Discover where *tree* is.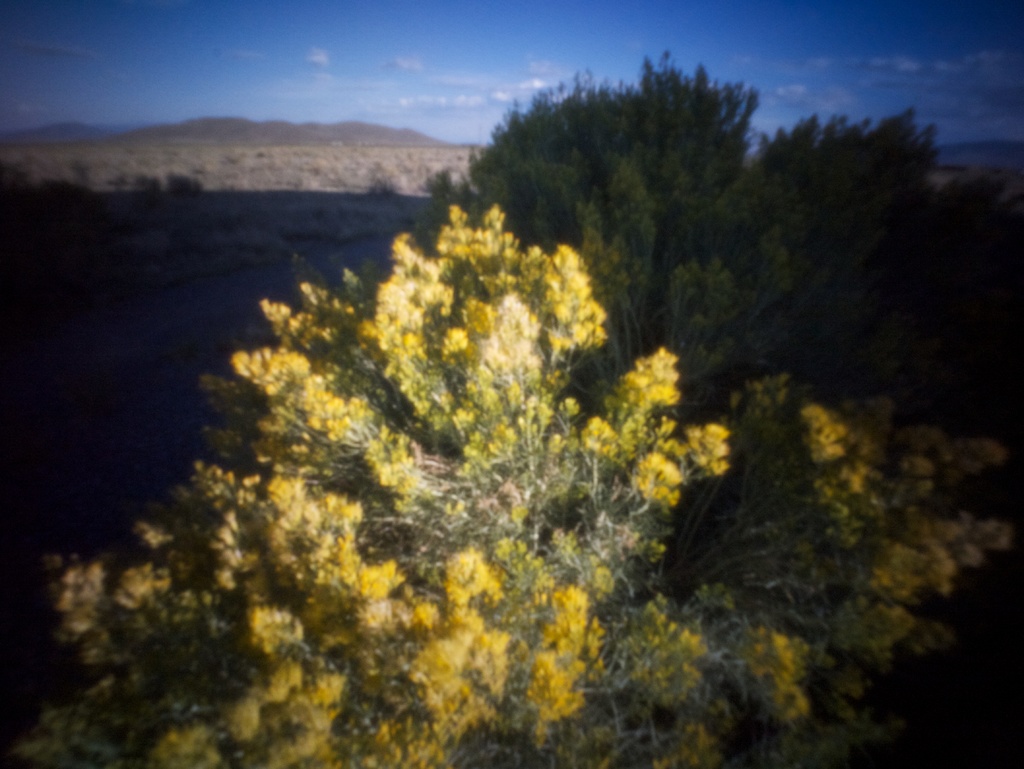
Discovered at region(17, 200, 1023, 768).
